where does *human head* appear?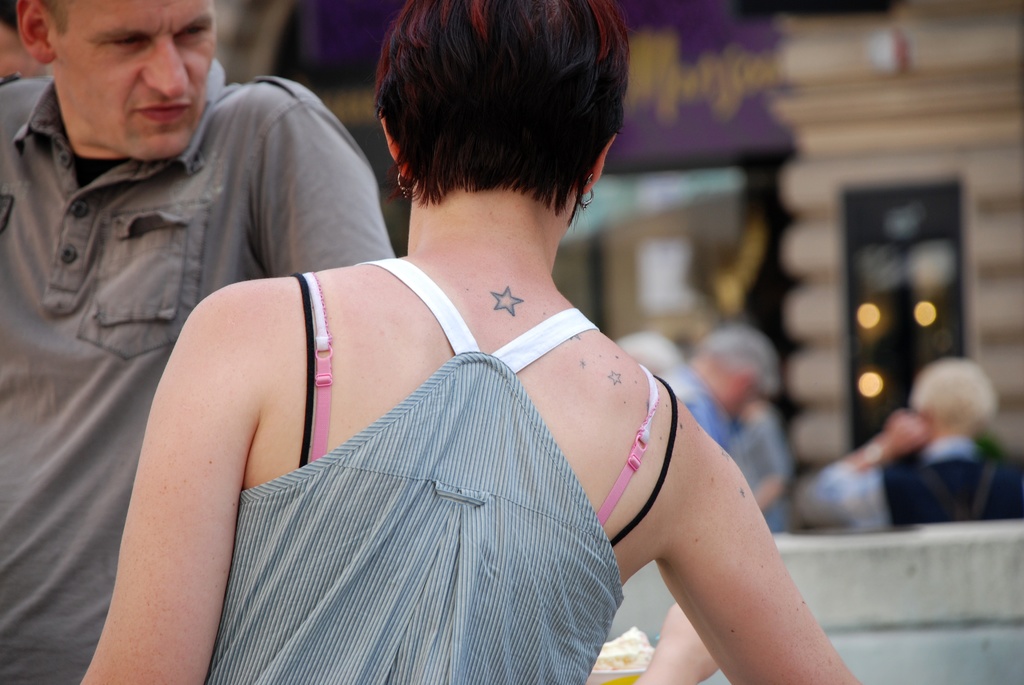
Appears at 687:319:781:414.
